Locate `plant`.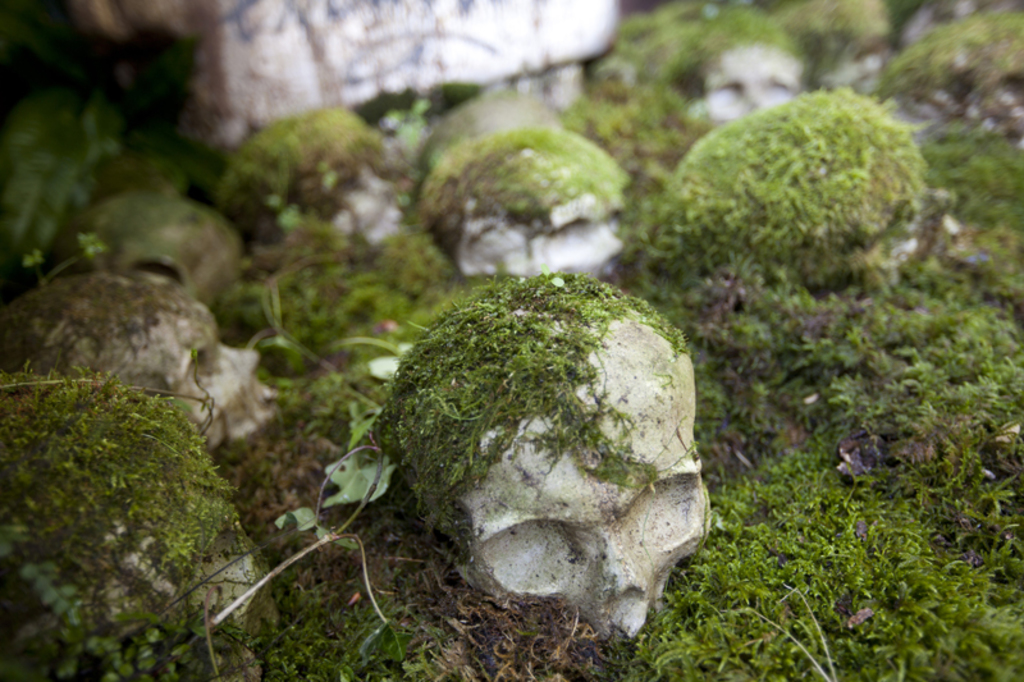
Bounding box: x1=541, y1=0, x2=799, y2=209.
